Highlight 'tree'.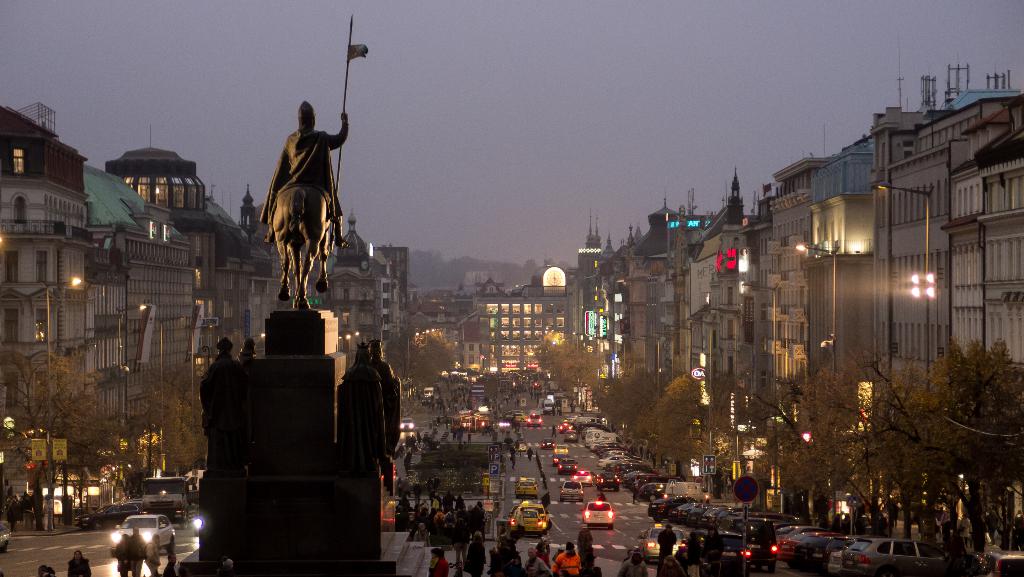
Highlighted region: crop(130, 359, 215, 482).
